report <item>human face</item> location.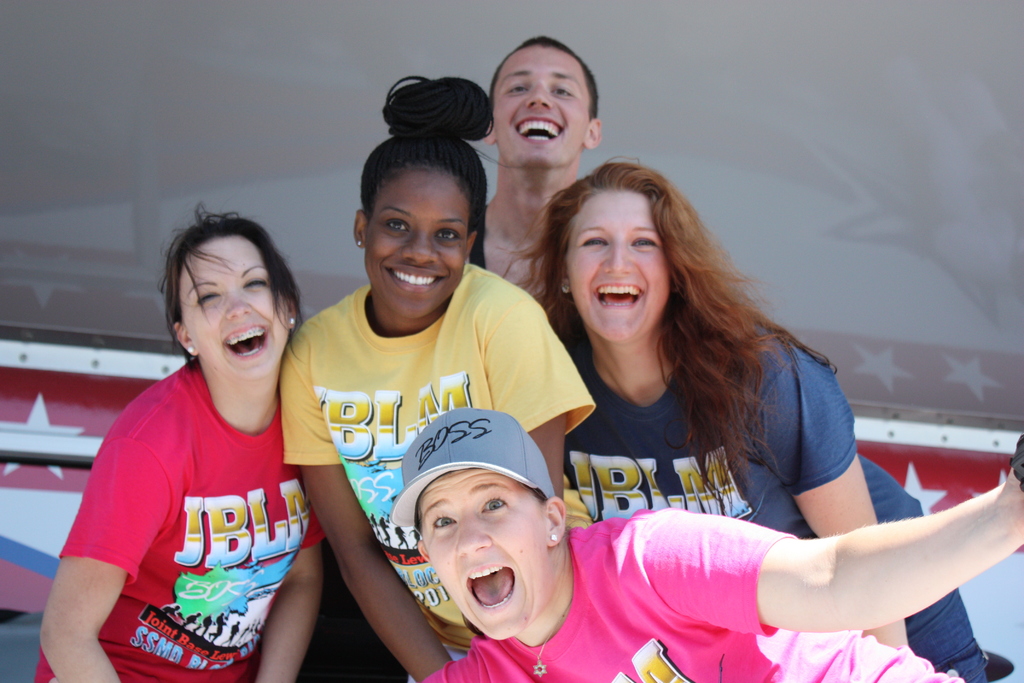
Report: bbox=(365, 168, 468, 321).
